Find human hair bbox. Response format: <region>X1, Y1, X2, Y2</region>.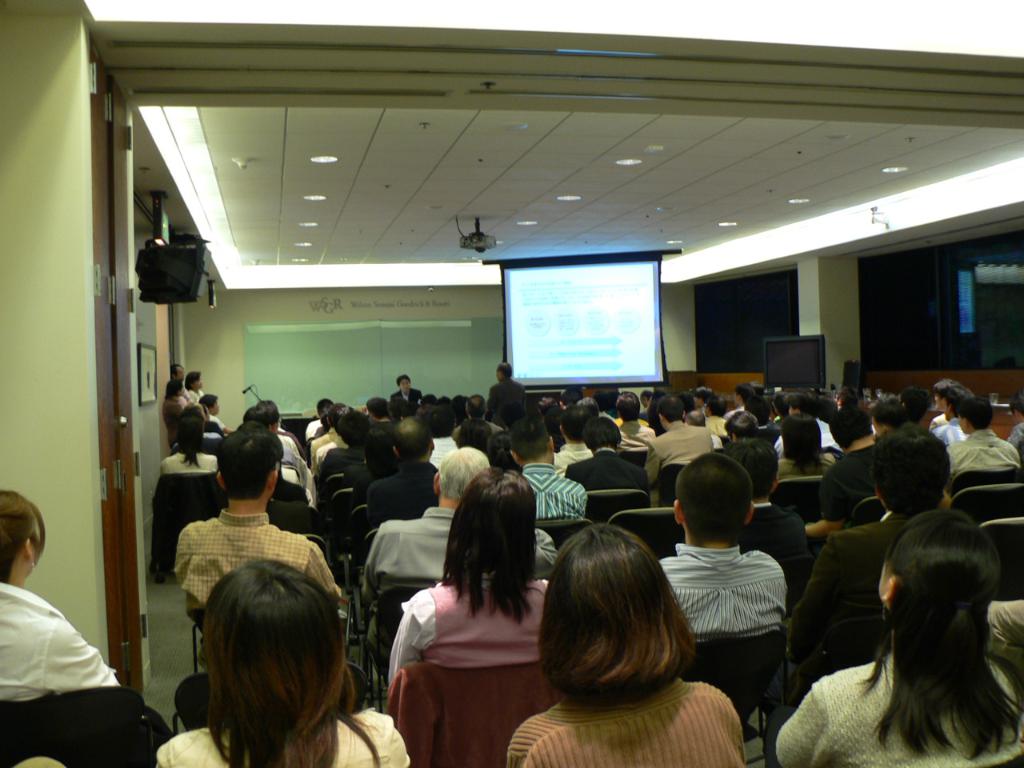
<region>167, 570, 349, 746</region>.
